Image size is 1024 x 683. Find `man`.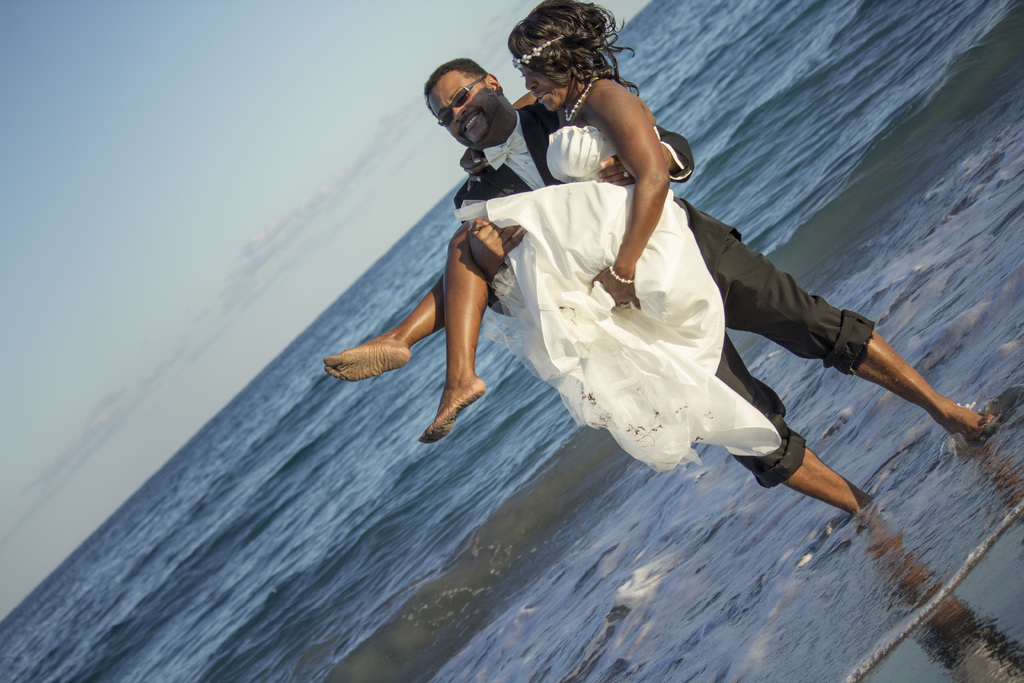
412 54 996 526.
